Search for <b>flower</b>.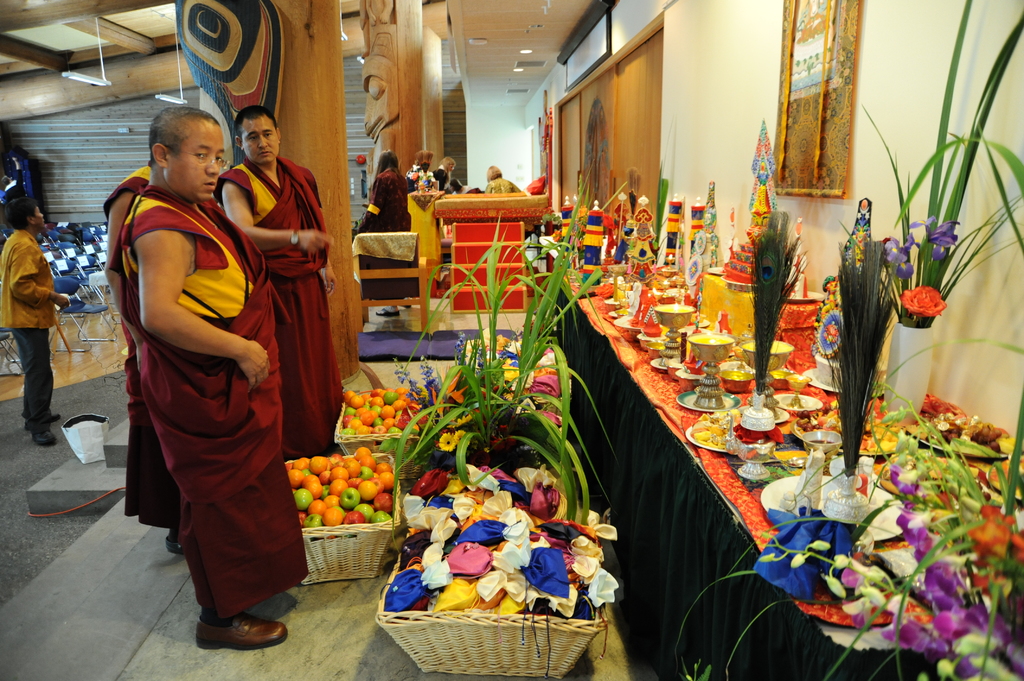
Found at <bbox>550, 230, 560, 243</bbox>.
